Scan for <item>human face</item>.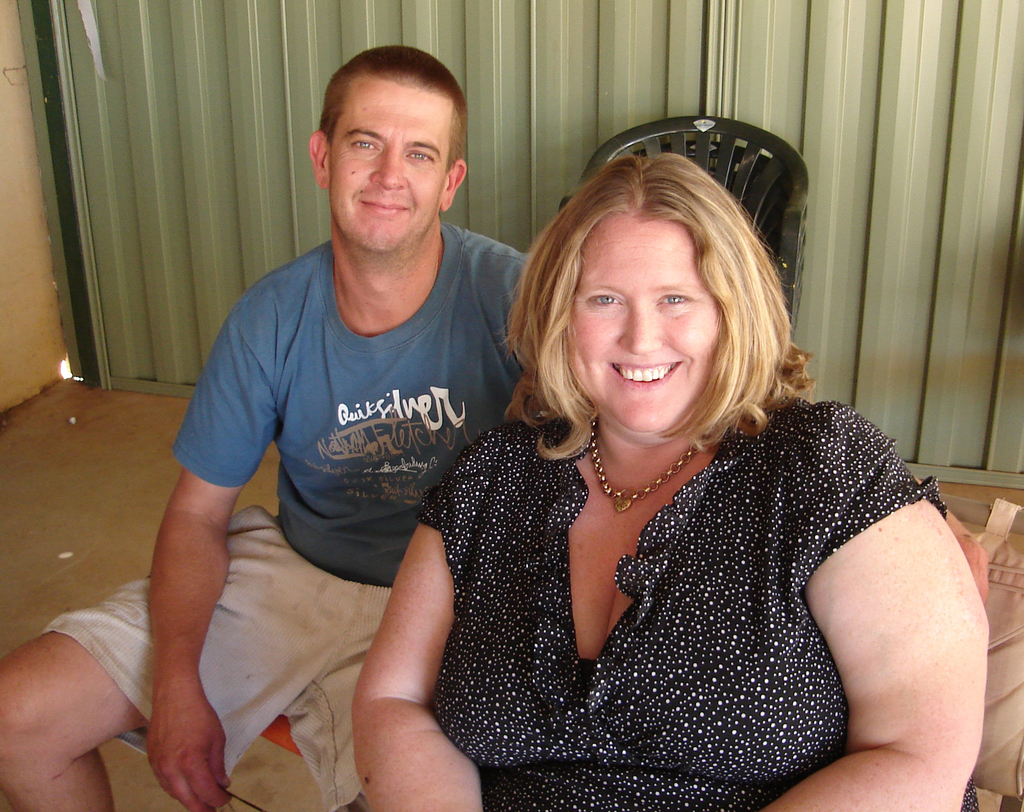
Scan result: (x1=565, y1=218, x2=720, y2=431).
